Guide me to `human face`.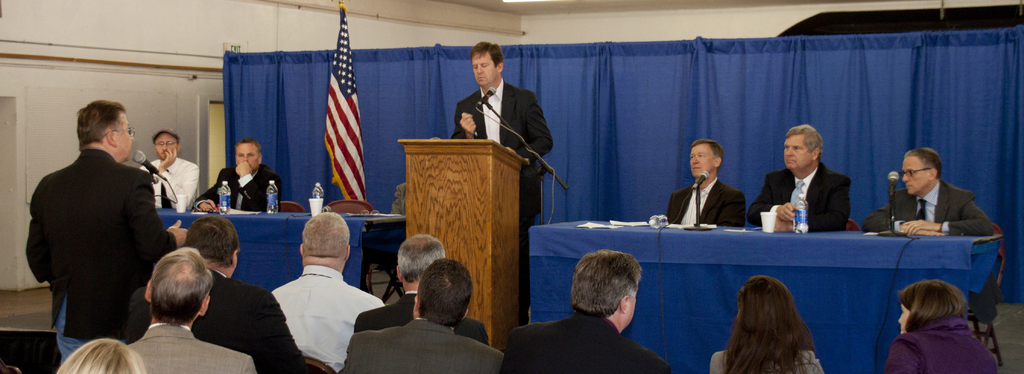
Guidance: bbox(896, 304, 913, 328).
